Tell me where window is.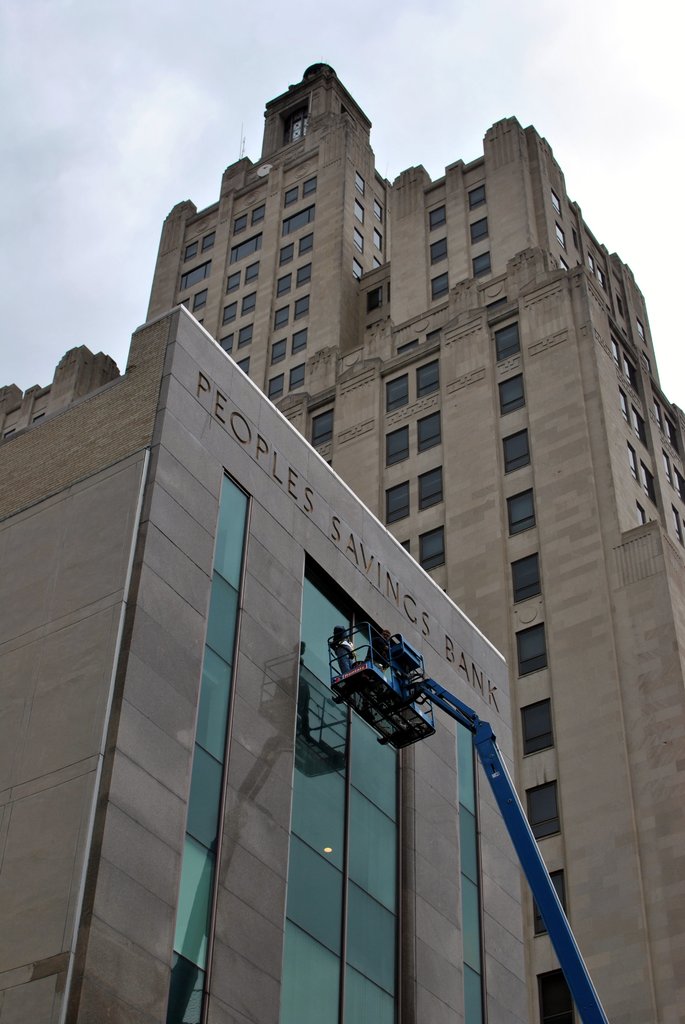
window is at detection(386, 425, 411, 467).
